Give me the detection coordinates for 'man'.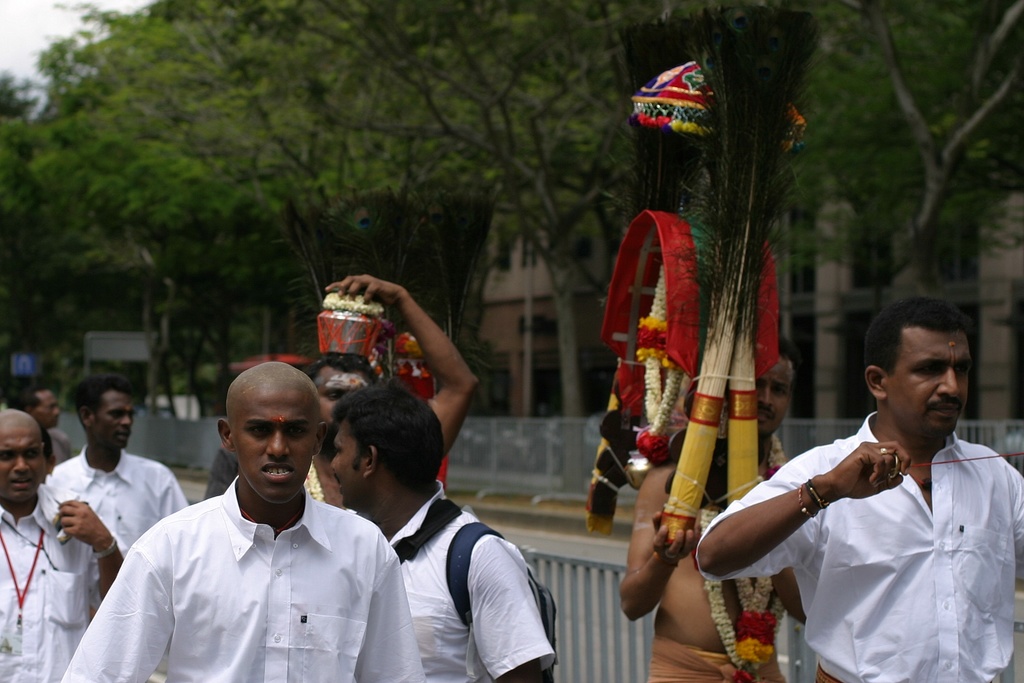
x1=332 y1=387 x2=555 y2=682.
